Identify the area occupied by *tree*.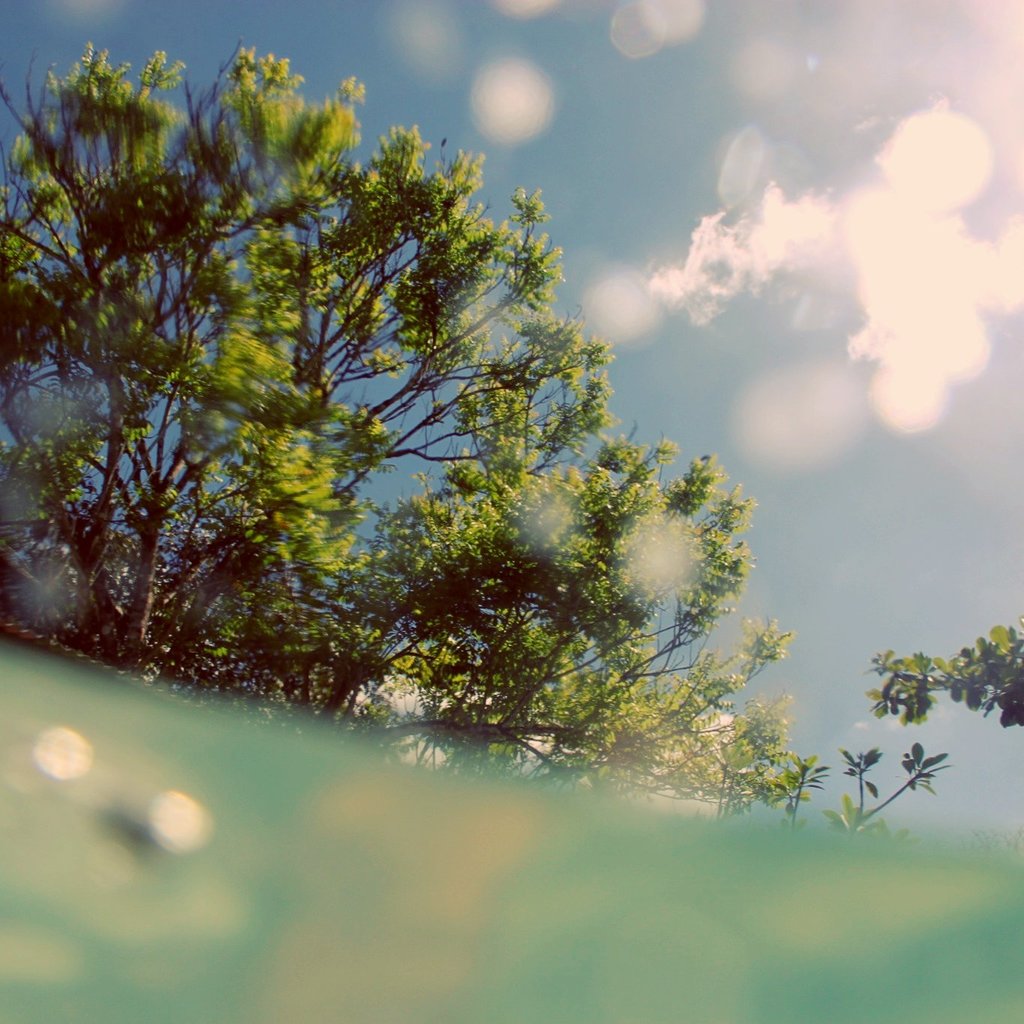
Area: [x1=161, y1=104, x2=743, y2=815].
